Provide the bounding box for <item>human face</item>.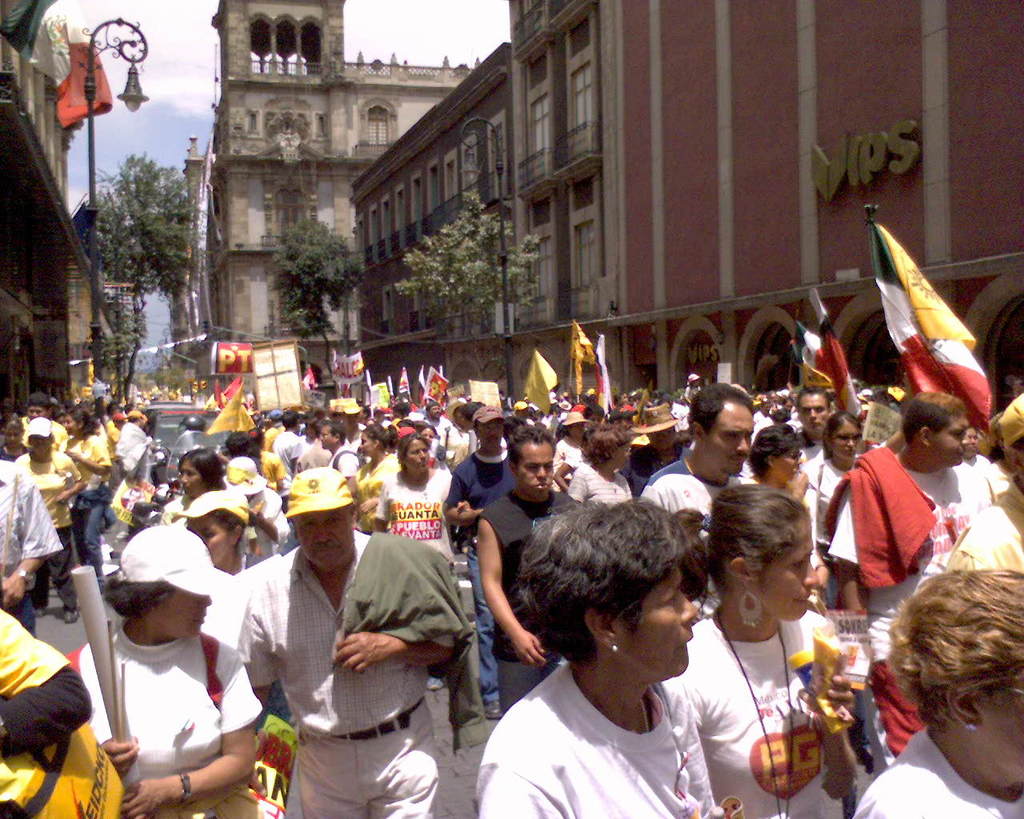
151/589/211/631.
